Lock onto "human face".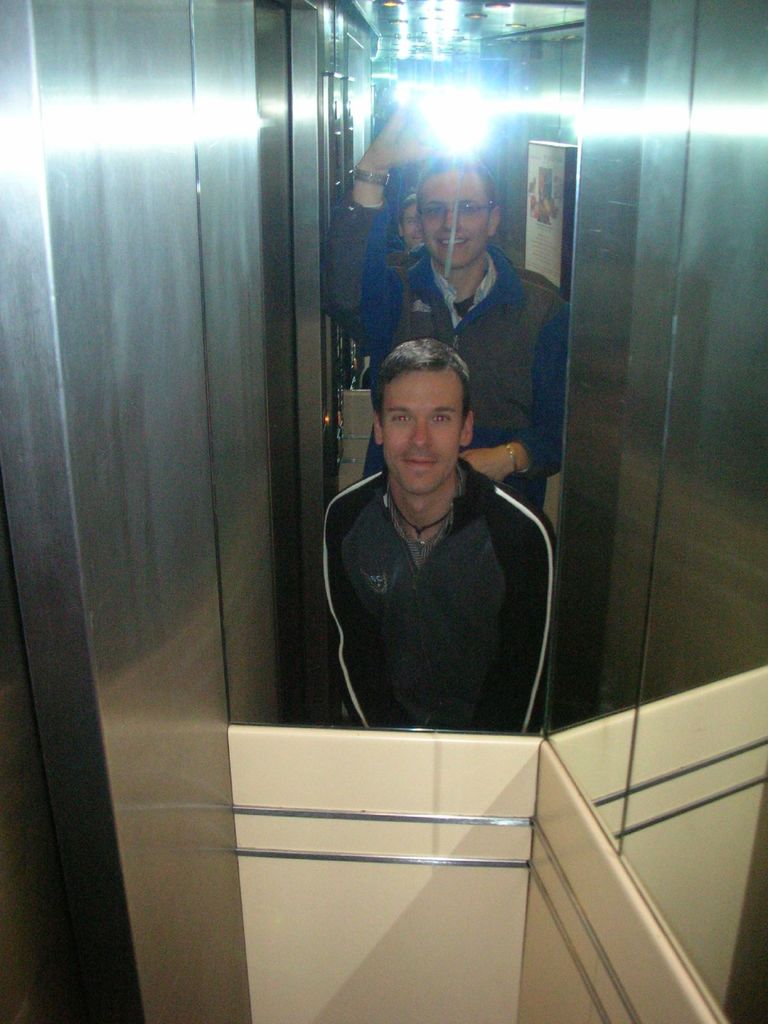
Locked: x1=372 y1=367 x2=449 y2=490.
